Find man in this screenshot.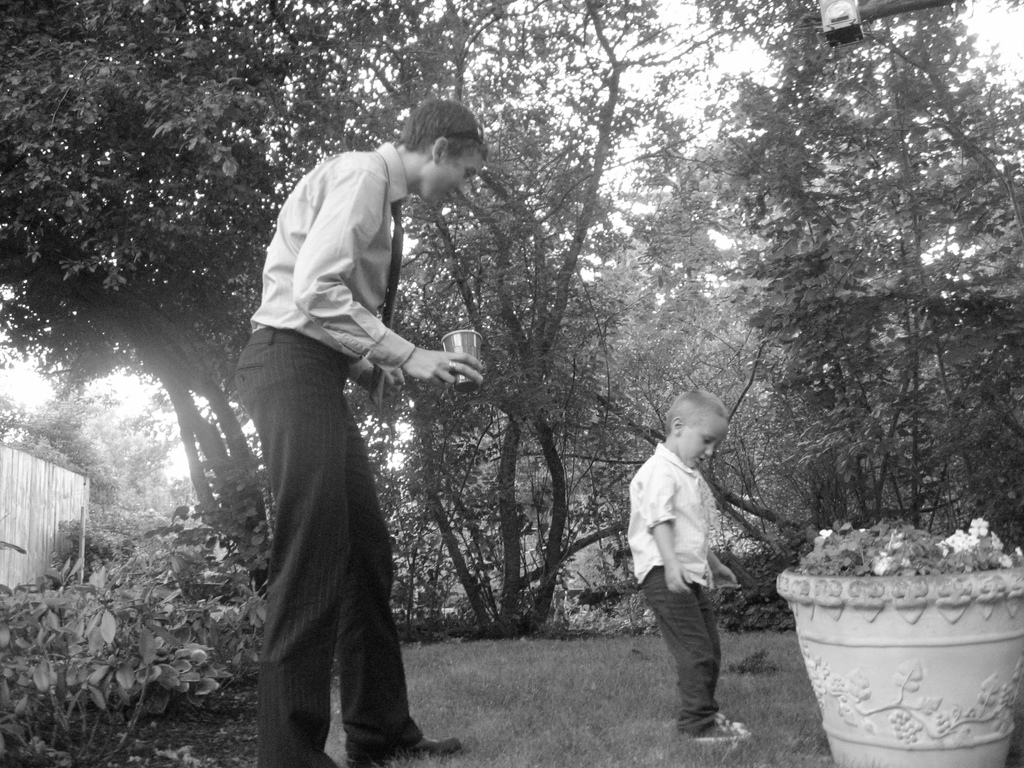
The bounding box for man is locate(221, 82, 496, 742).
